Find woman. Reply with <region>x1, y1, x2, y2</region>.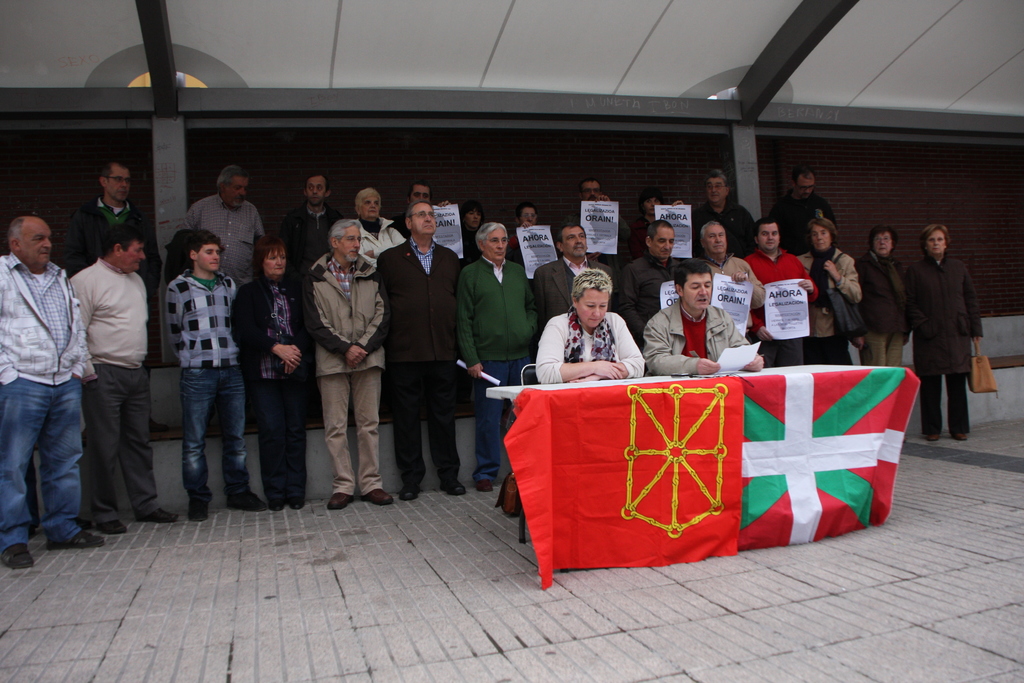
<region>352, 186, 410, 263</region>.
